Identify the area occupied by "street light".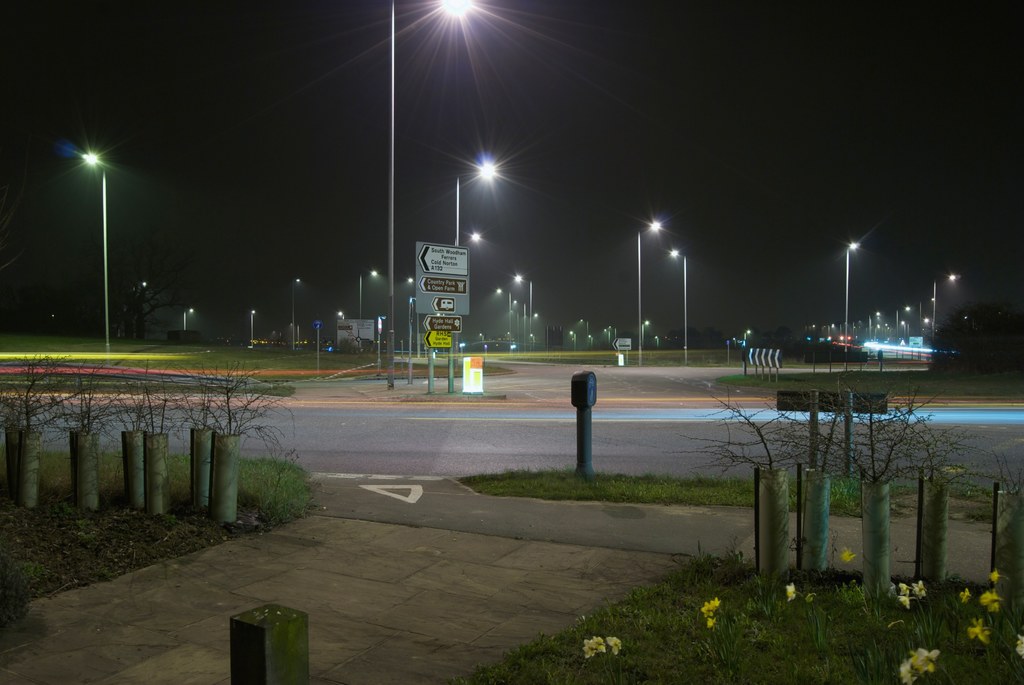
Area: <box>333,312,344,321</box>.
